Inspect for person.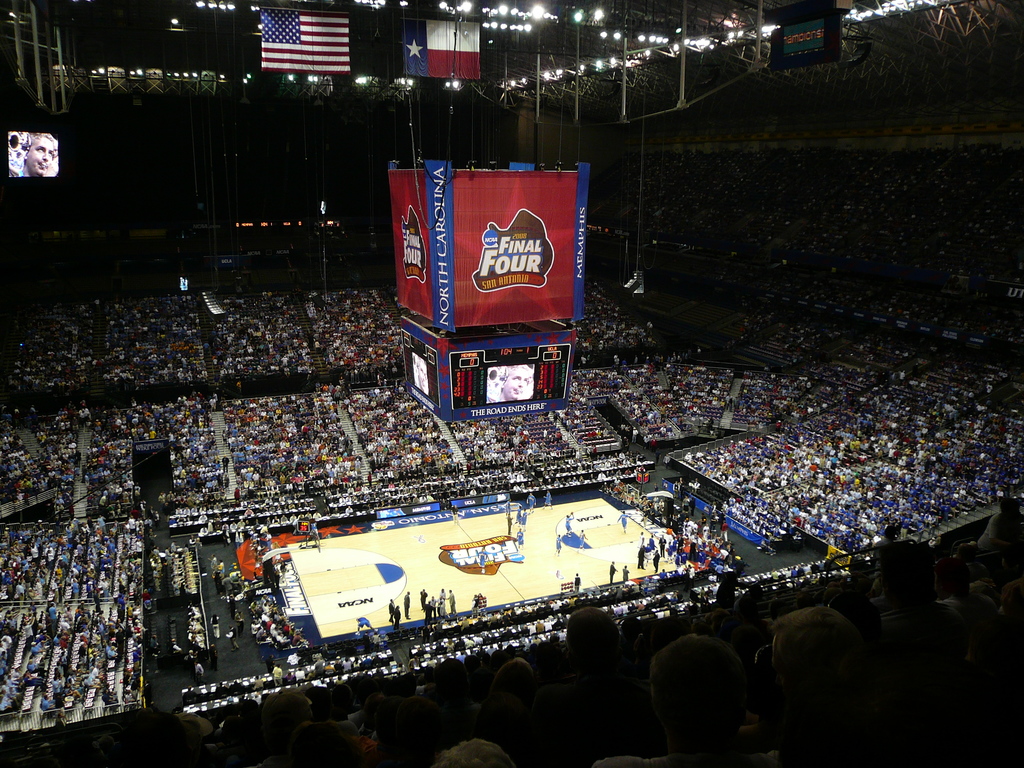
Inspection: [543, 605, 641, 758].
